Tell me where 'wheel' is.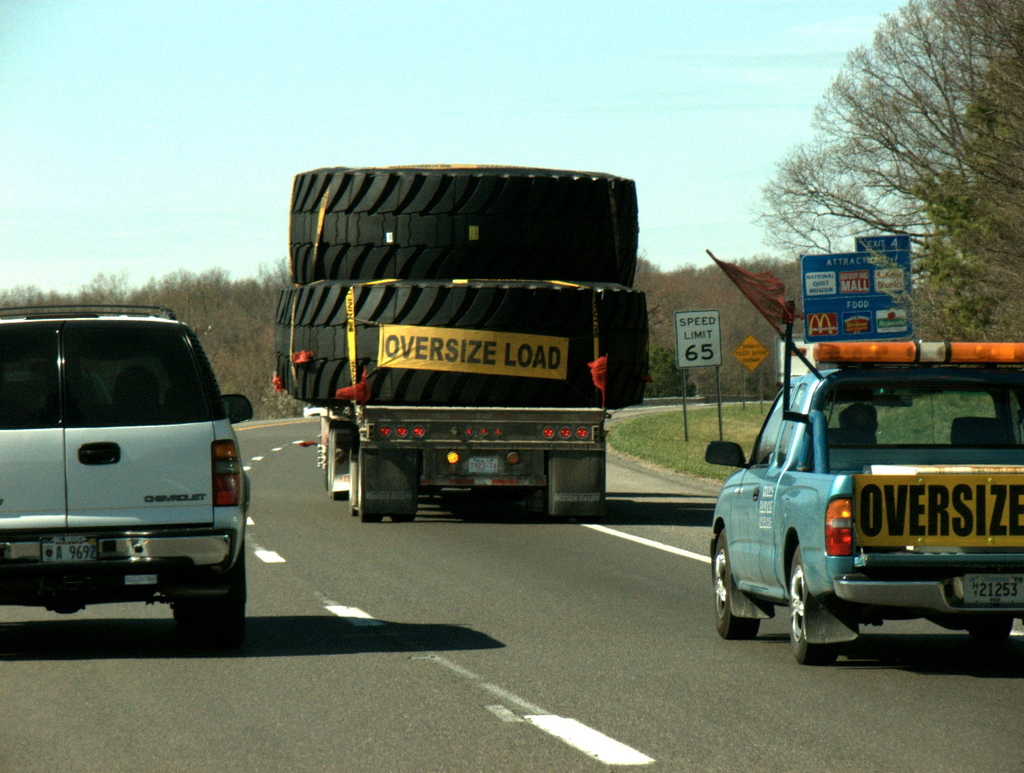
'wheel' is at [970, 617, 1009, 645].
